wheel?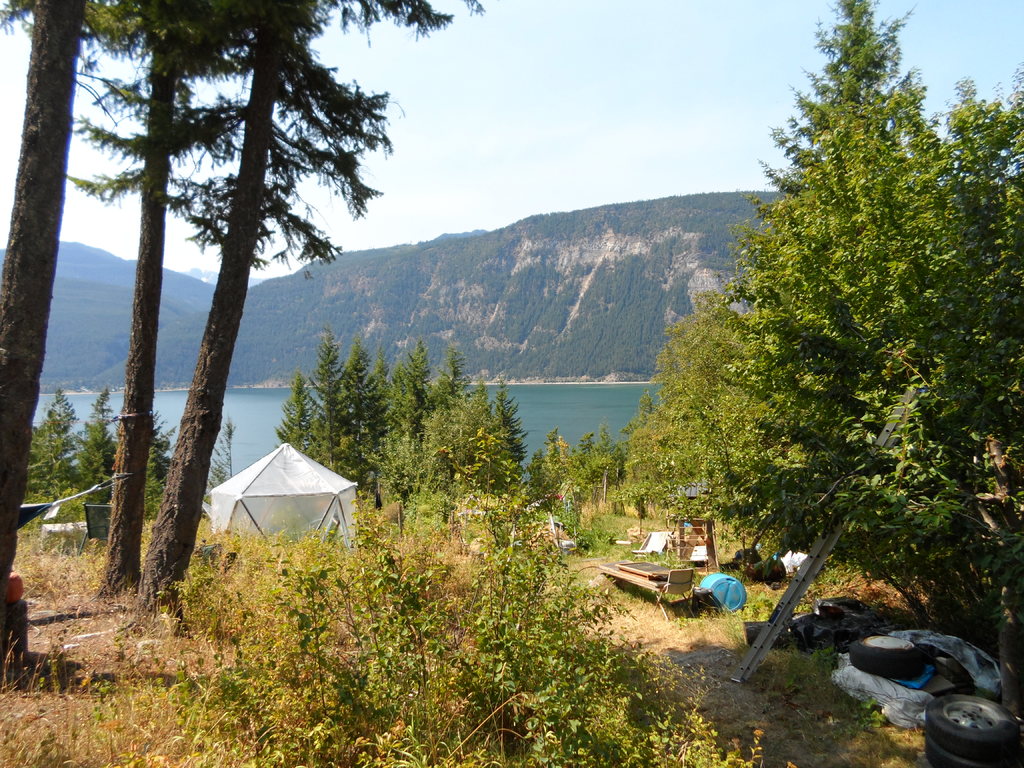
left=924, top=694, right=1022, bottom=760
